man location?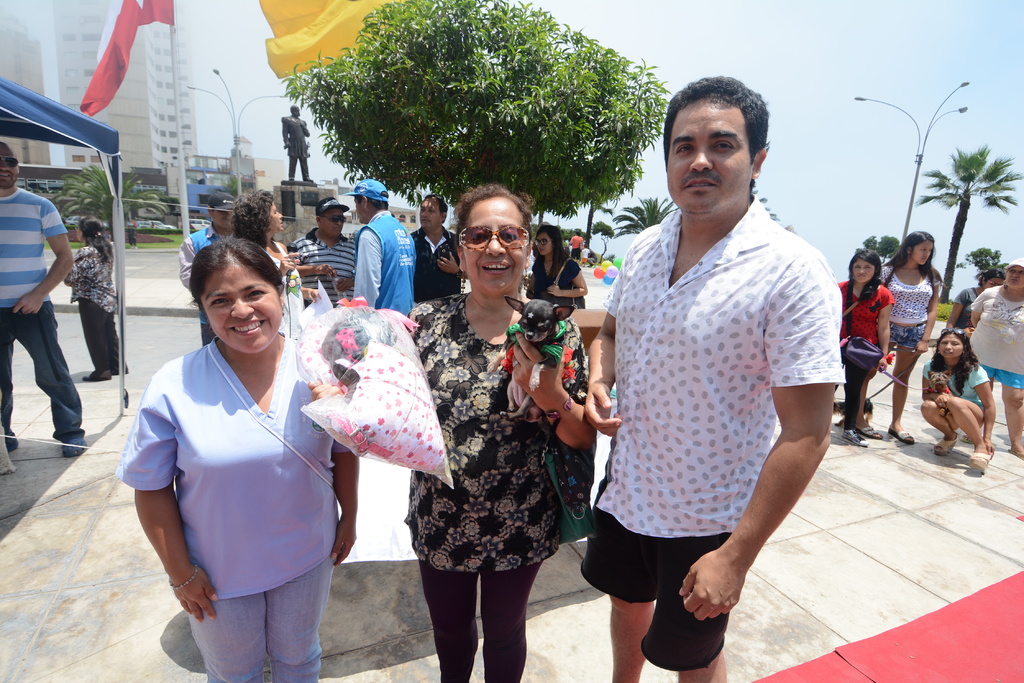
box=[0, 140, 88, 463]
